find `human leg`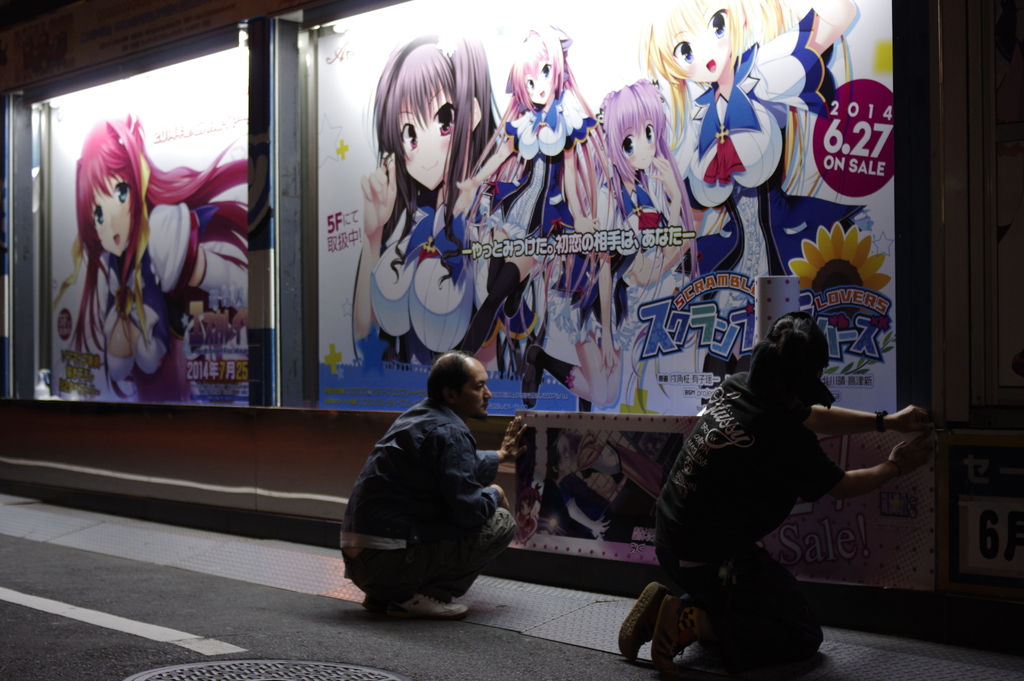
{"left": 351, "top": 507, "right": 516, "bottom": 614}
